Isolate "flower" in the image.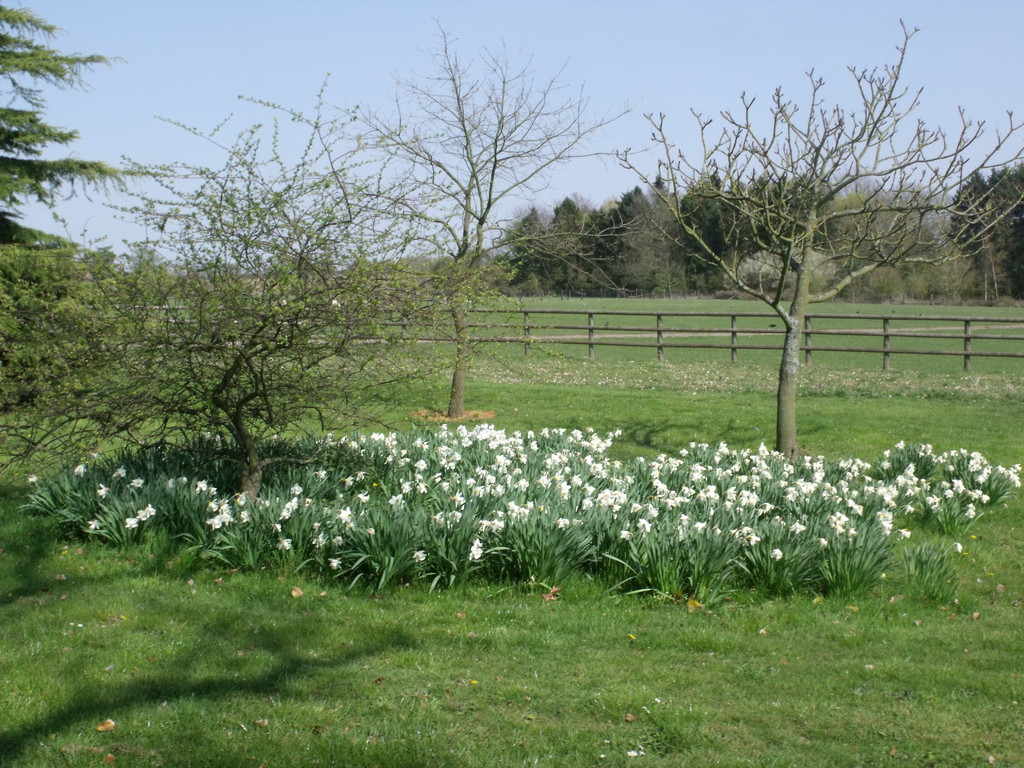
Isolated region: box=[124, 505, 154, 531].
